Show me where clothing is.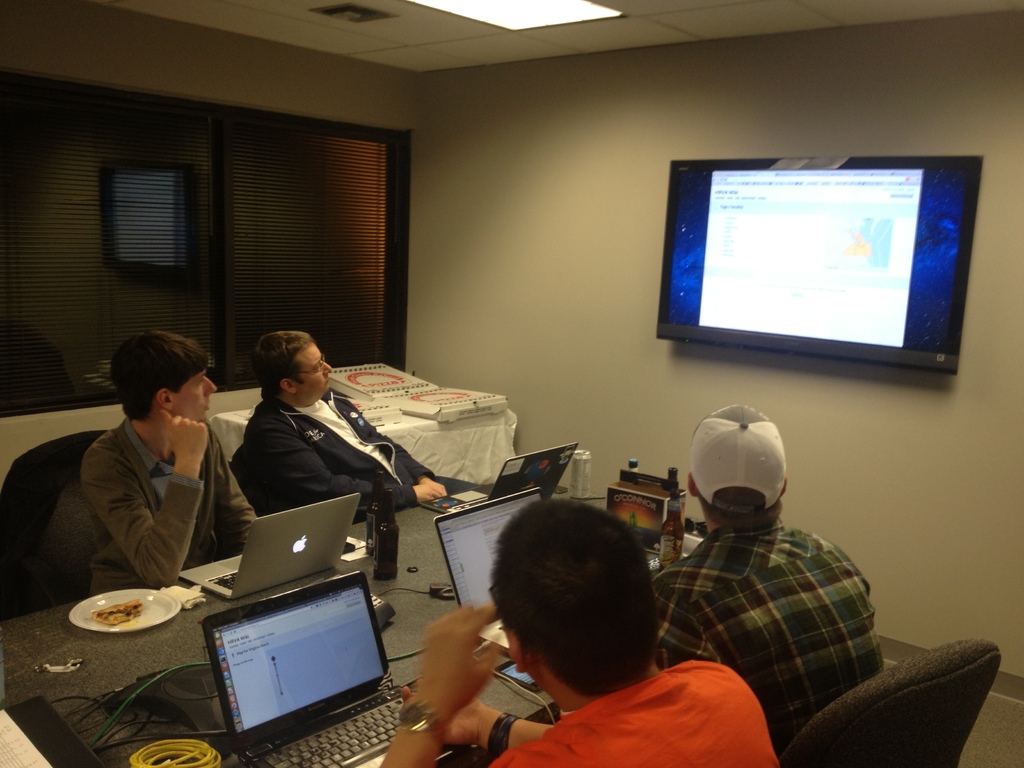
clothing is at [237, 392, 441, 523].
